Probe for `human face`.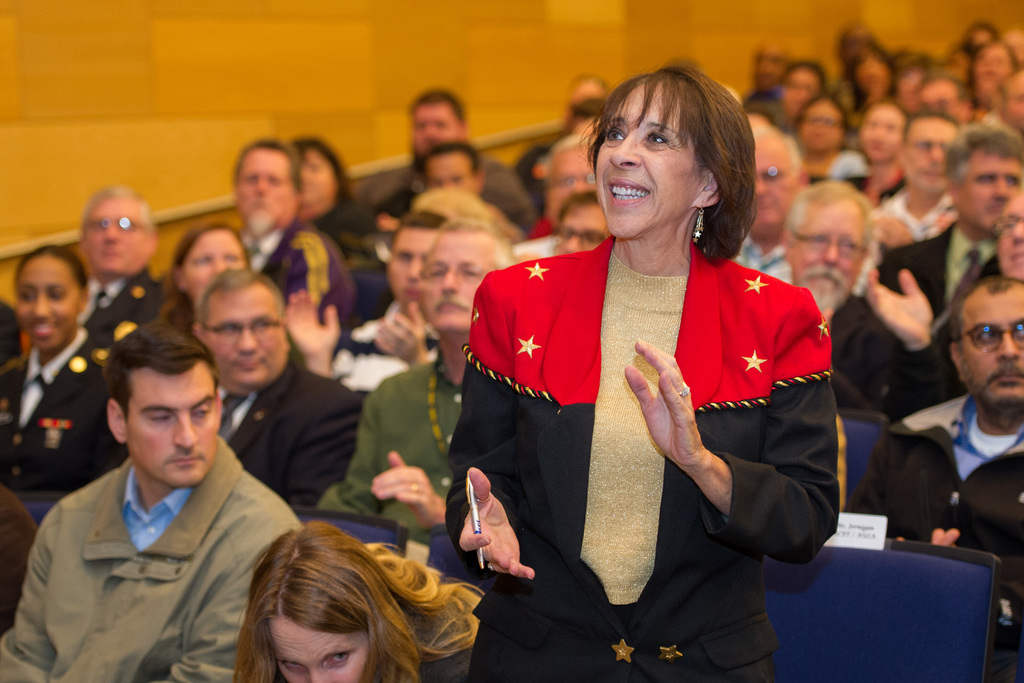
Probe result: 962, 285, 1023, 410.
